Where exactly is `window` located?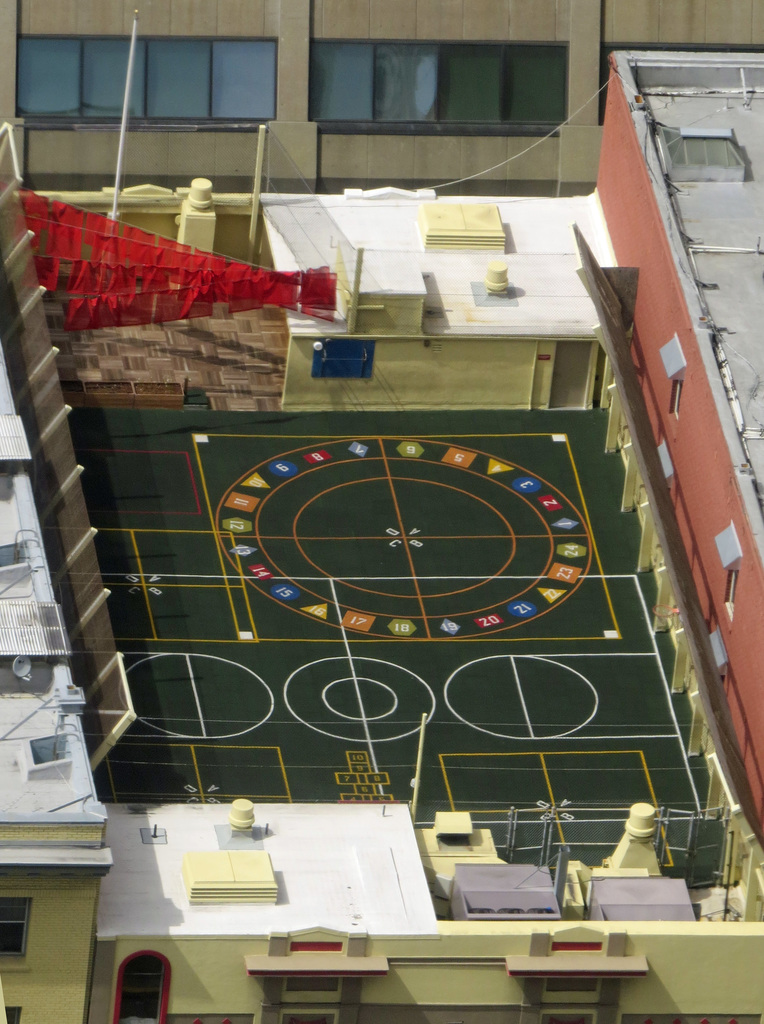
Its bounding box is 276/24/610/142.
